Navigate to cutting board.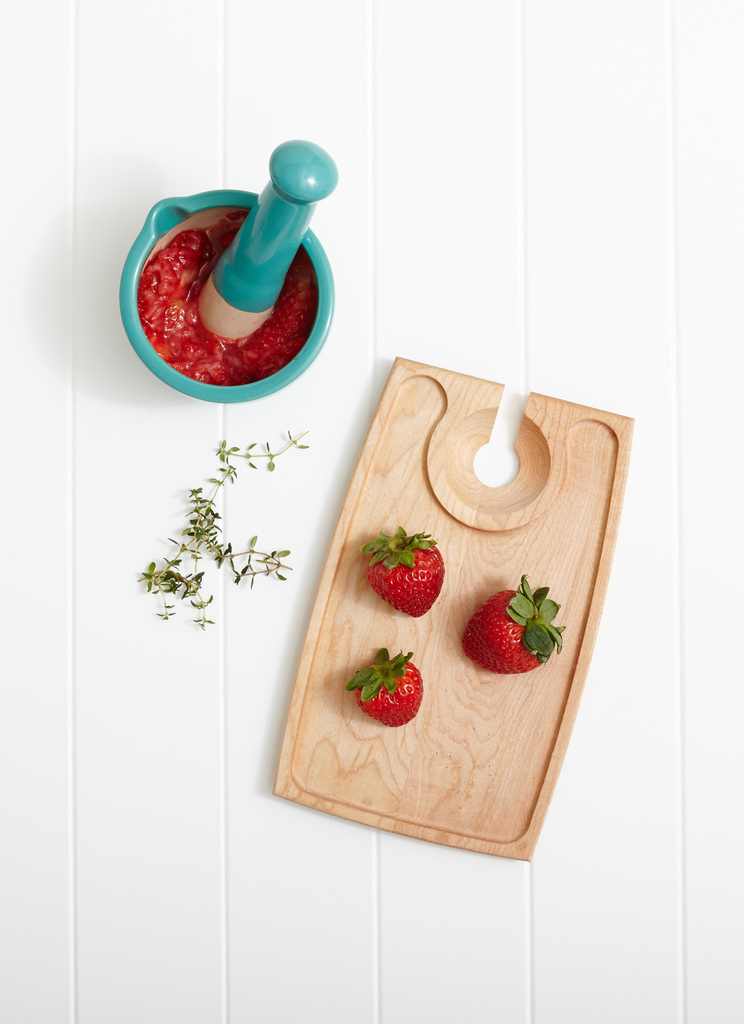
Navigation target: <box>273,349,640,872</box>.
